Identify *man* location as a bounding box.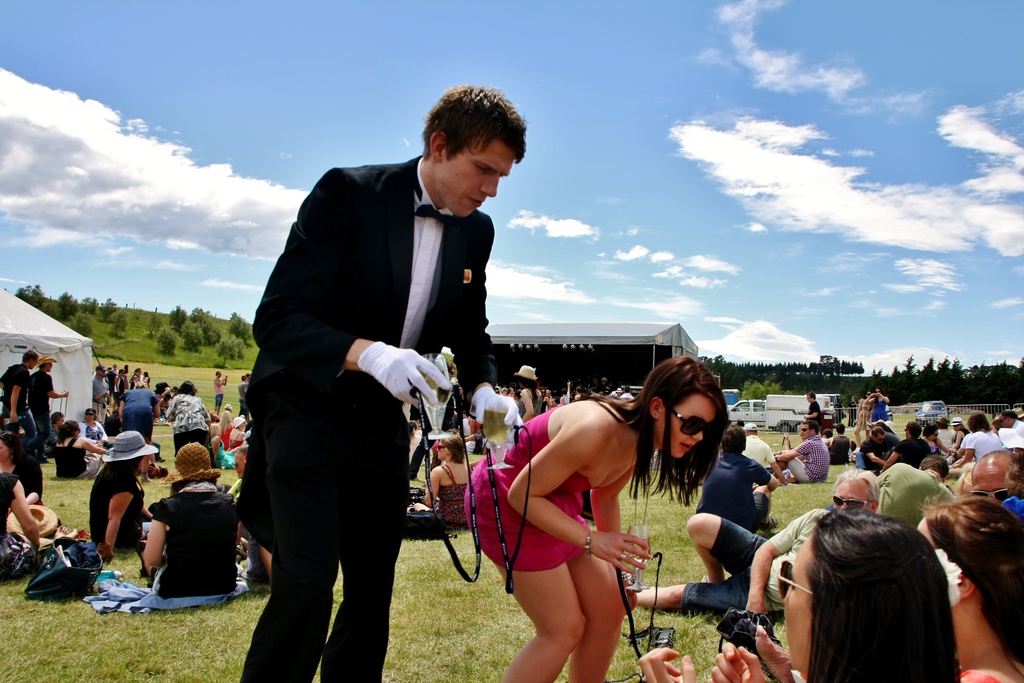
619,387,632,397.
